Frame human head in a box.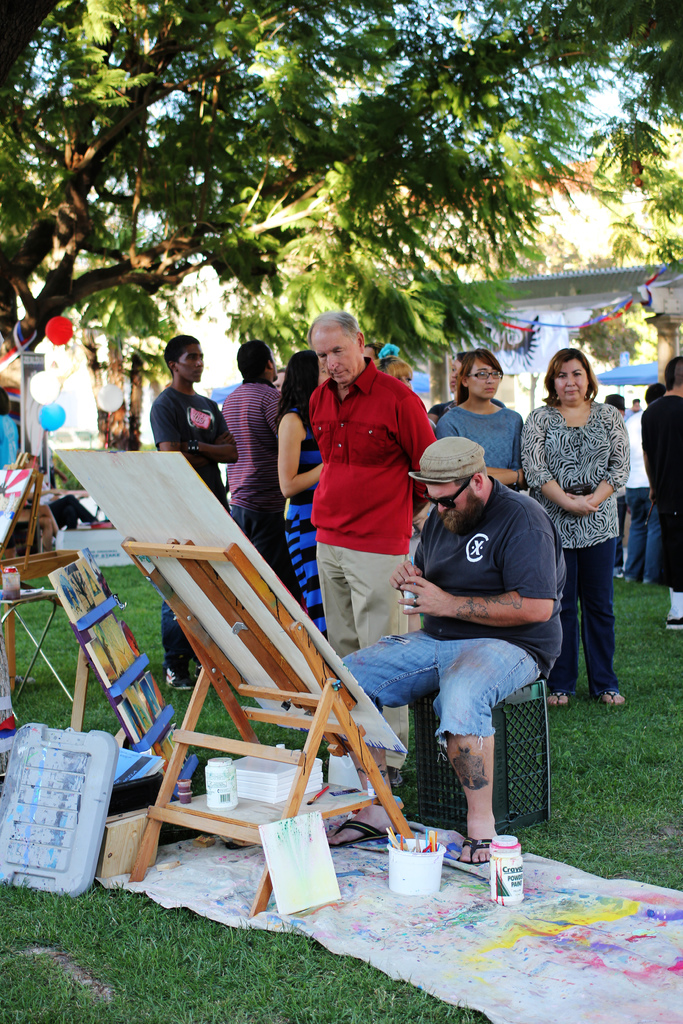
{"x1": 460, "y1": 350, "x2": 500, "y2": 404}.
